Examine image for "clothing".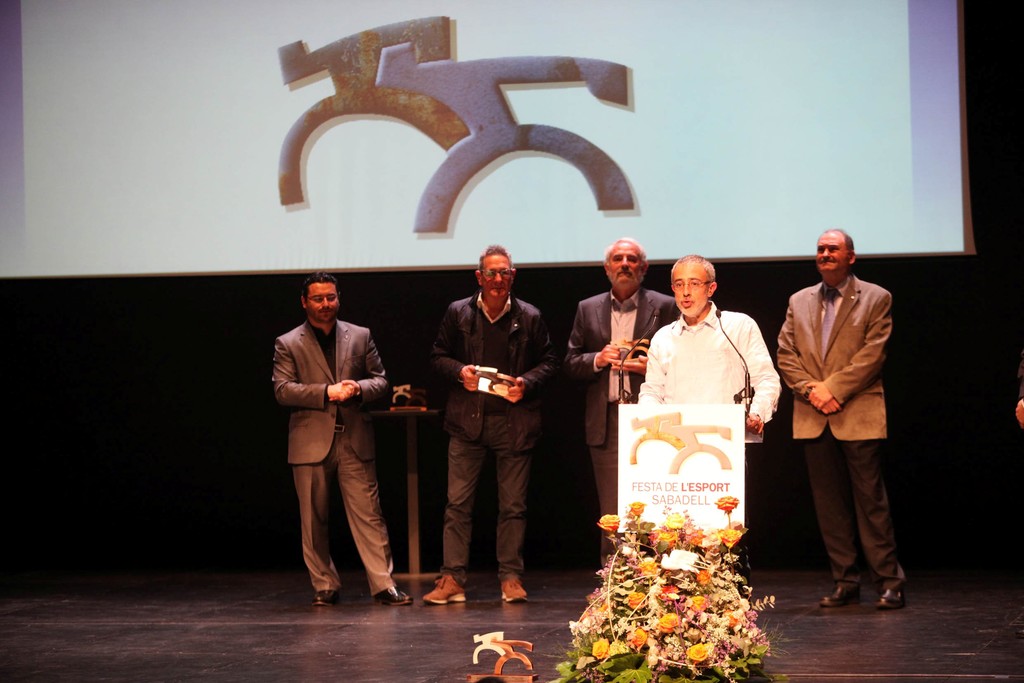
Examination result: 563 295 684 541.
